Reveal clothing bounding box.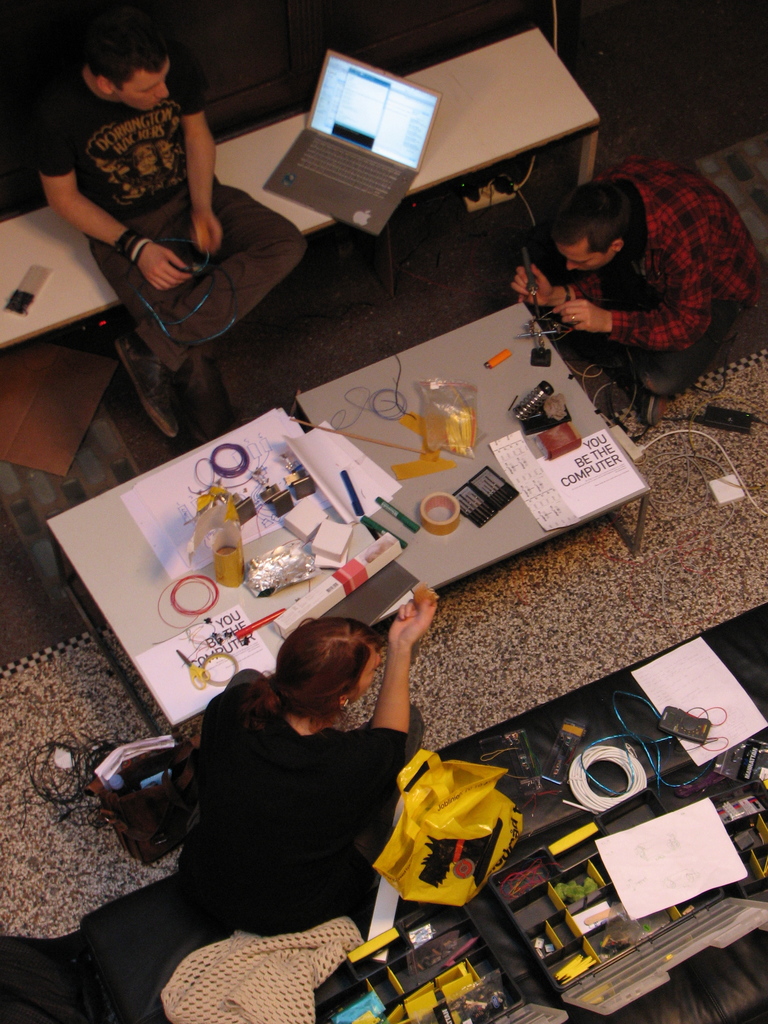
Revealed: l=44, t=63, r=212, b=436.
